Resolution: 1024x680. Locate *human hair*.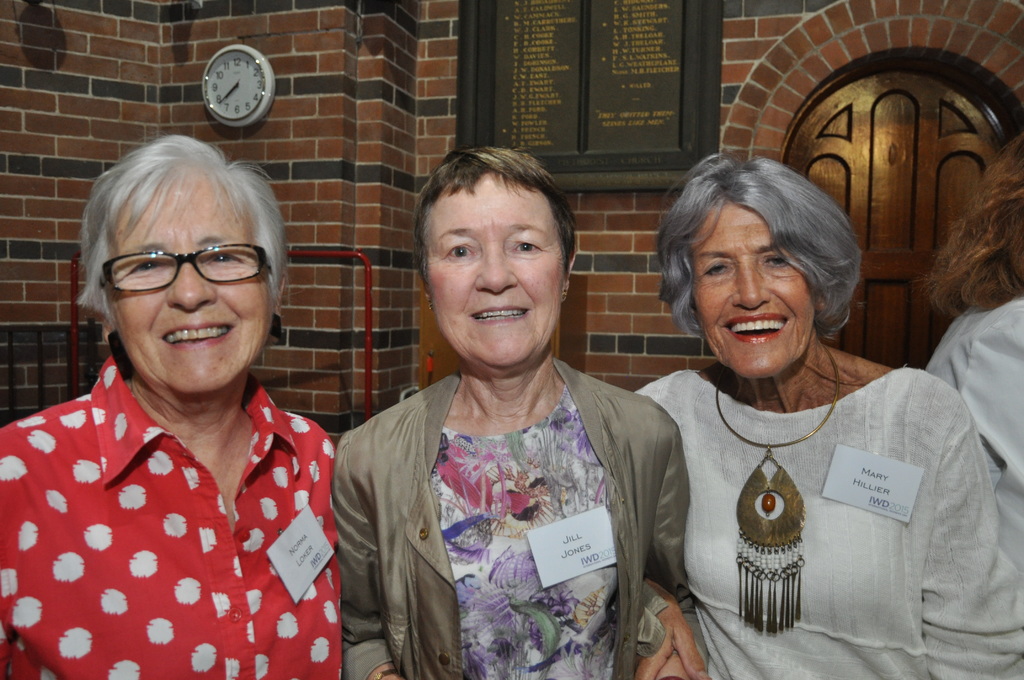
[left=79, top=123, right=284, bottom=316].
